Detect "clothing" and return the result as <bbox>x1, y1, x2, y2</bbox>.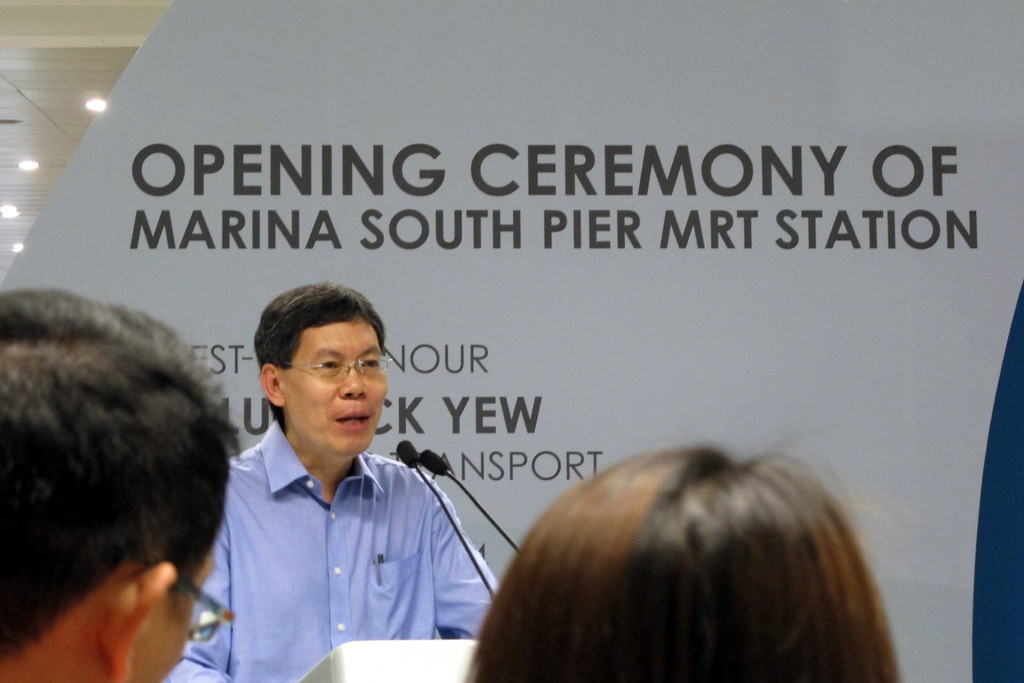
<bbox>181, 379, 497, 674</bbox>.
